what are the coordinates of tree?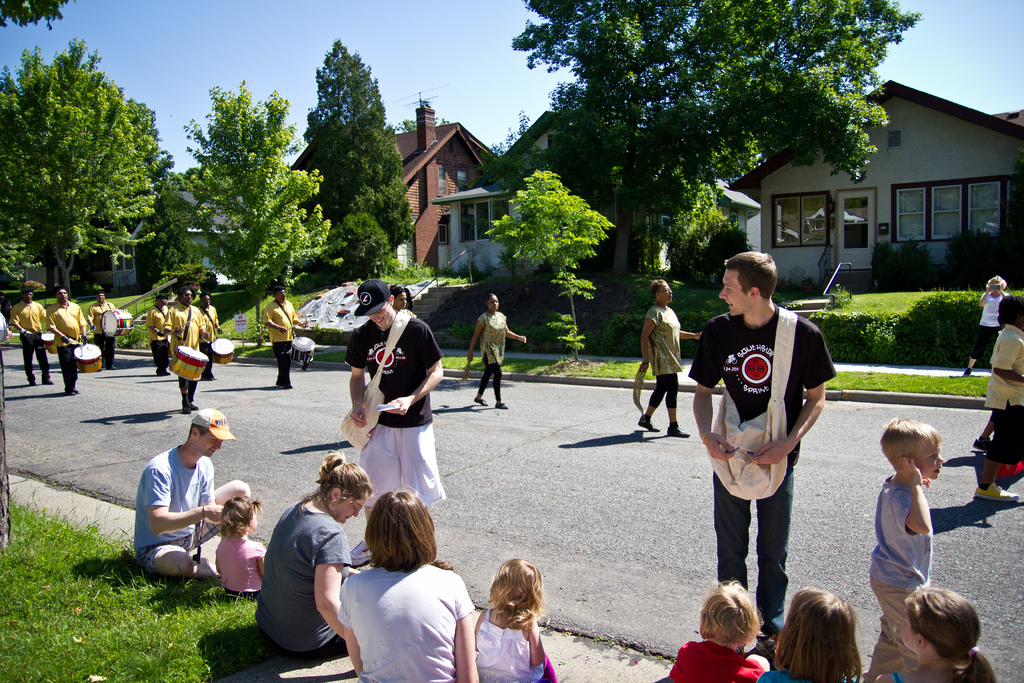
[393,104,453,131].
